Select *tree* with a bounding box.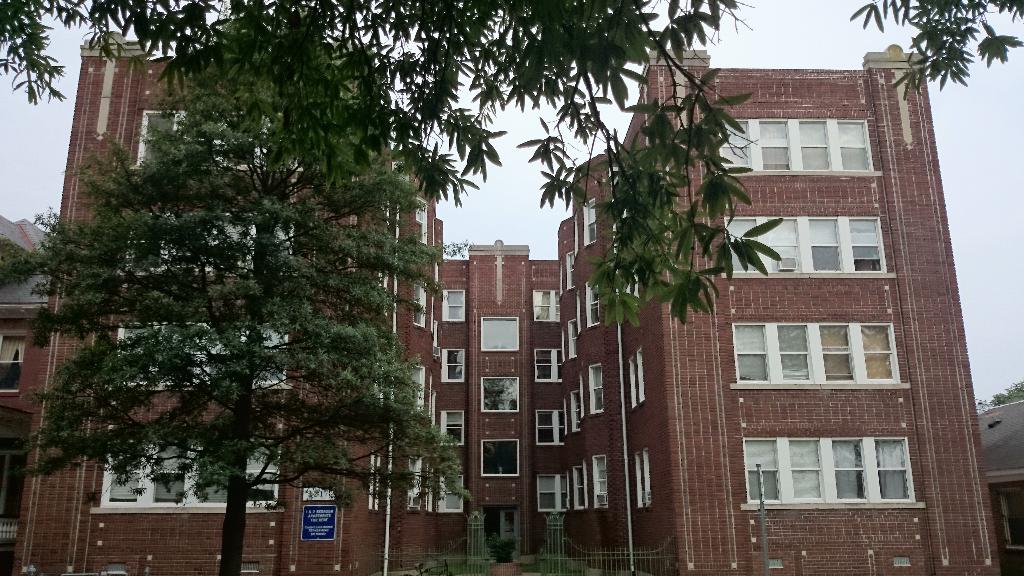
(left=849, top=0, right=1023, bottom=97).
